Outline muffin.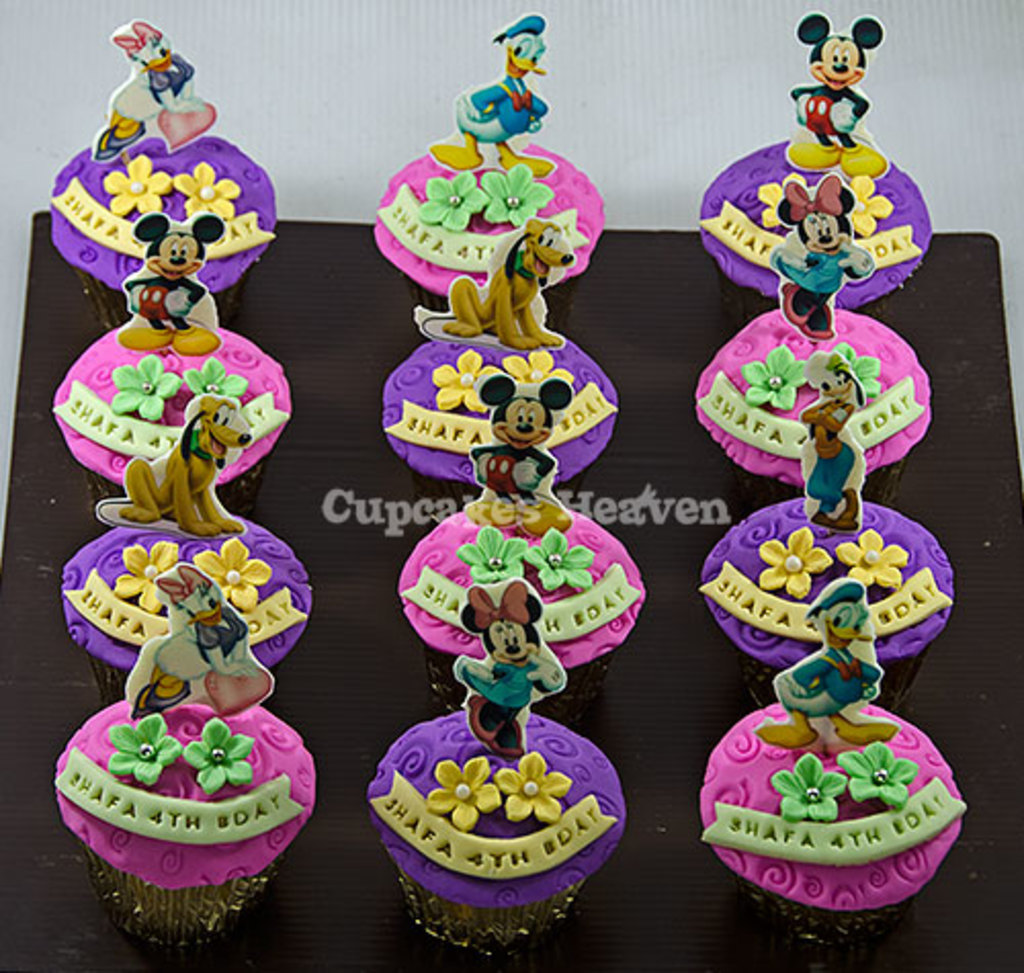
Outline: <region>688, 303, 930, 494</region>.
